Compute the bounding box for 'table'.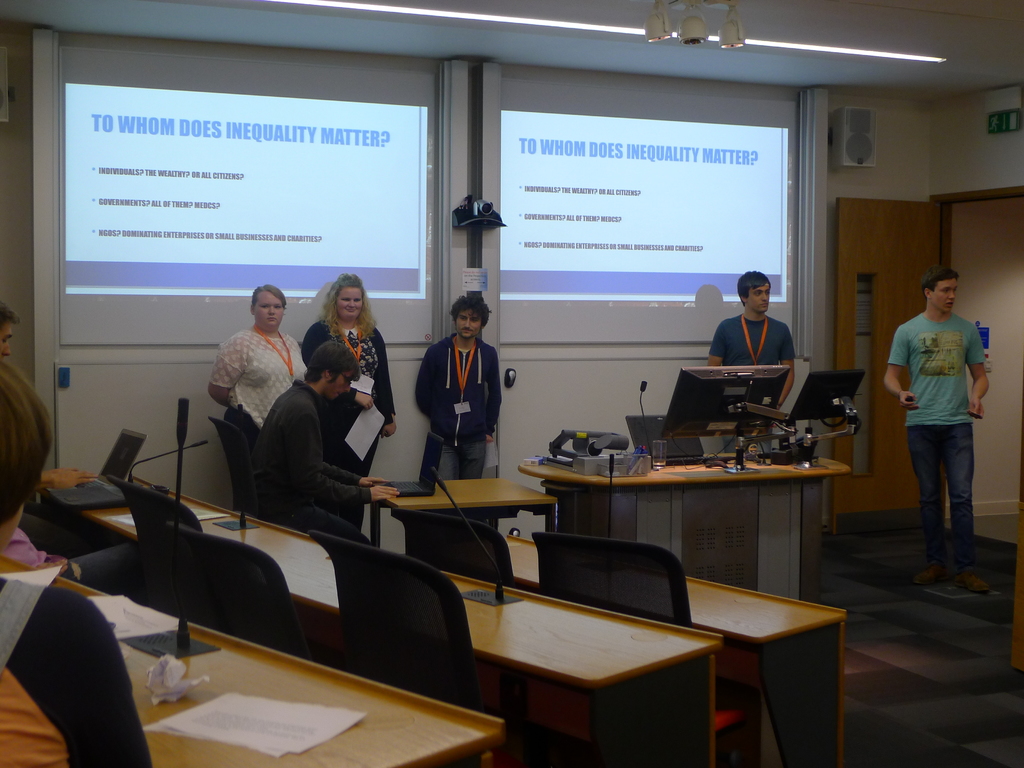
rect(499, 447, 856, 609).
